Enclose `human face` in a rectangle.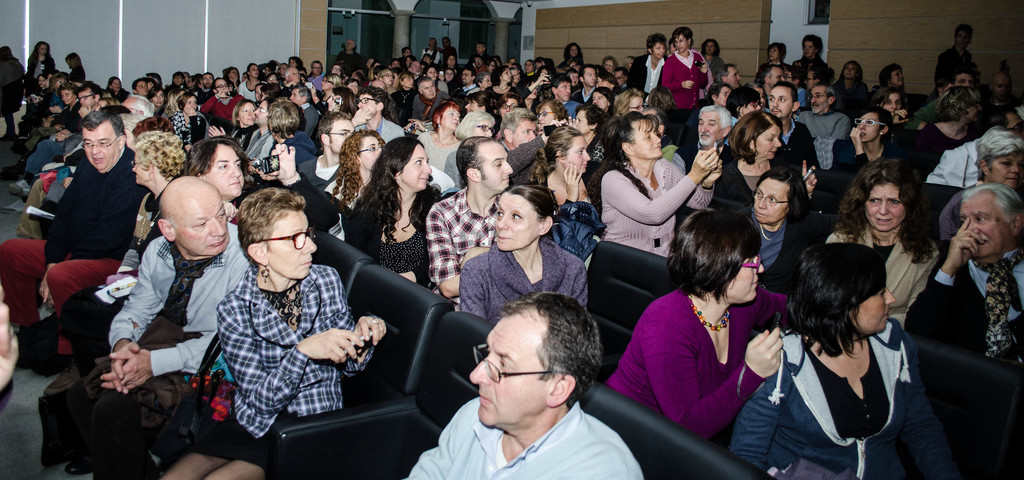
{"x1": 406, "y1": 55, "x2": 414, "y2": 65}.
